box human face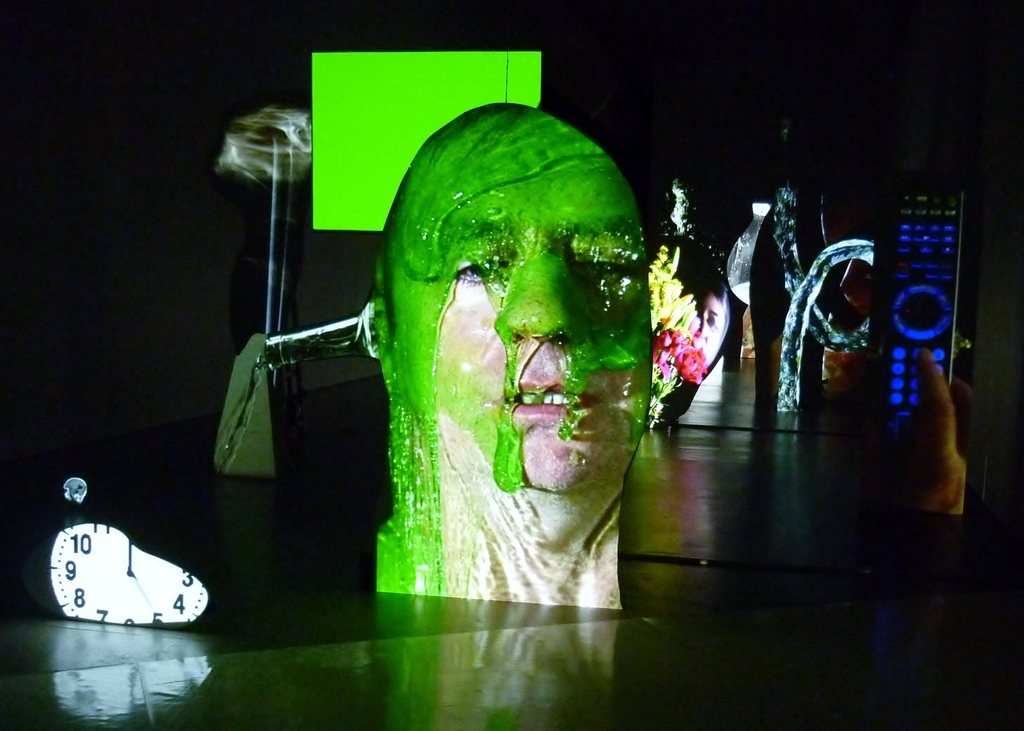
[428,146,642,491]
